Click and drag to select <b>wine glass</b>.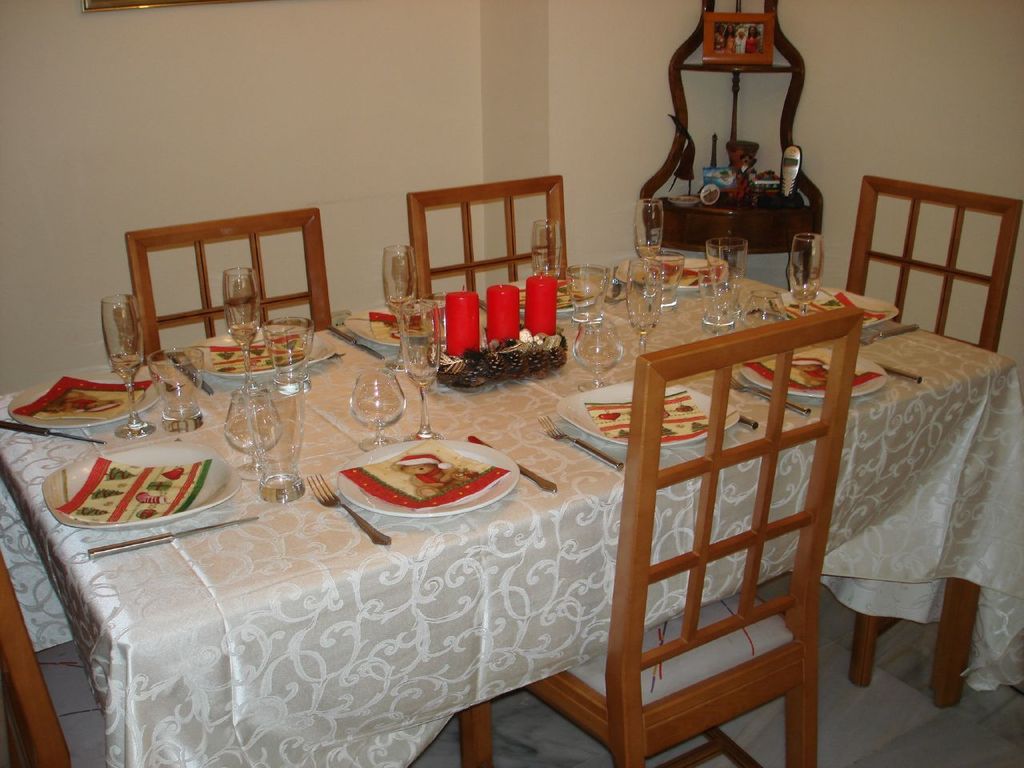
Selection: x1=225 y1=268 x2=270 y2=394.
